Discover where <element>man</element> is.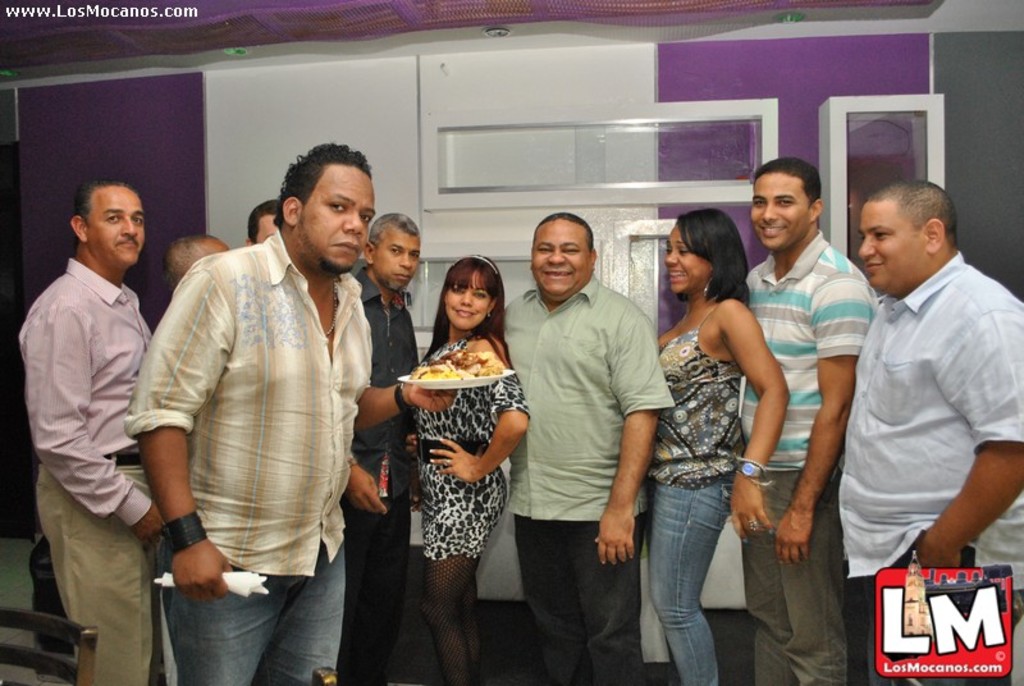
Discovered at <region>250, 198, 279, 246</region>.
